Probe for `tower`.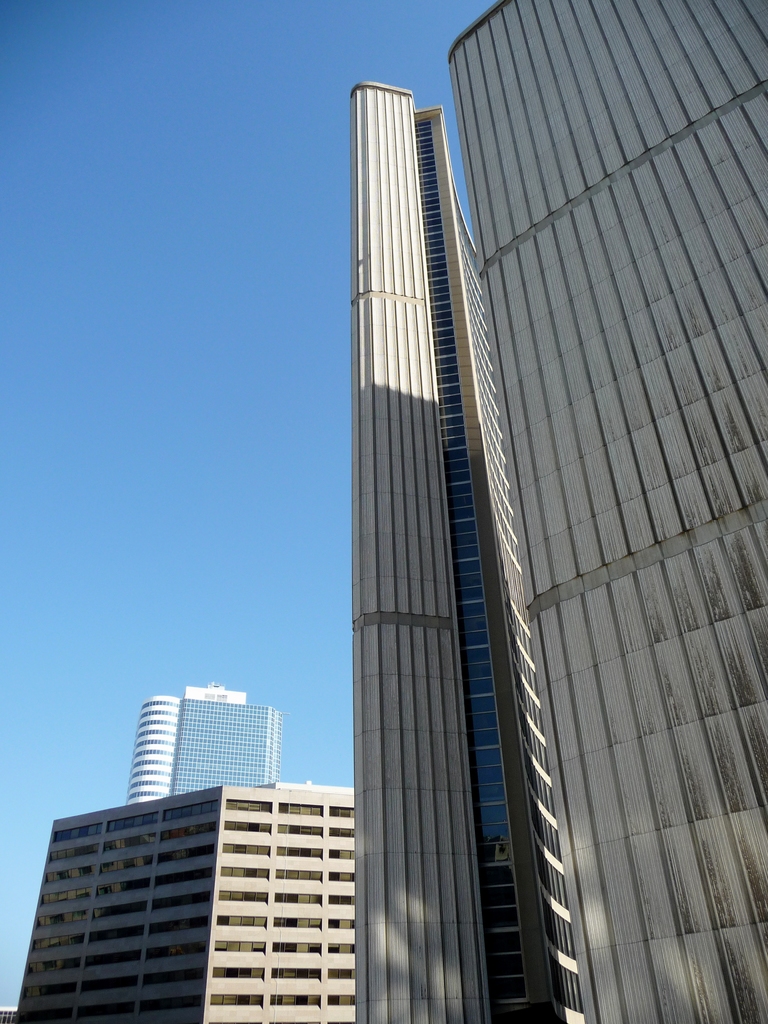
Probe result: locate(442, 0, 767, 1023).
